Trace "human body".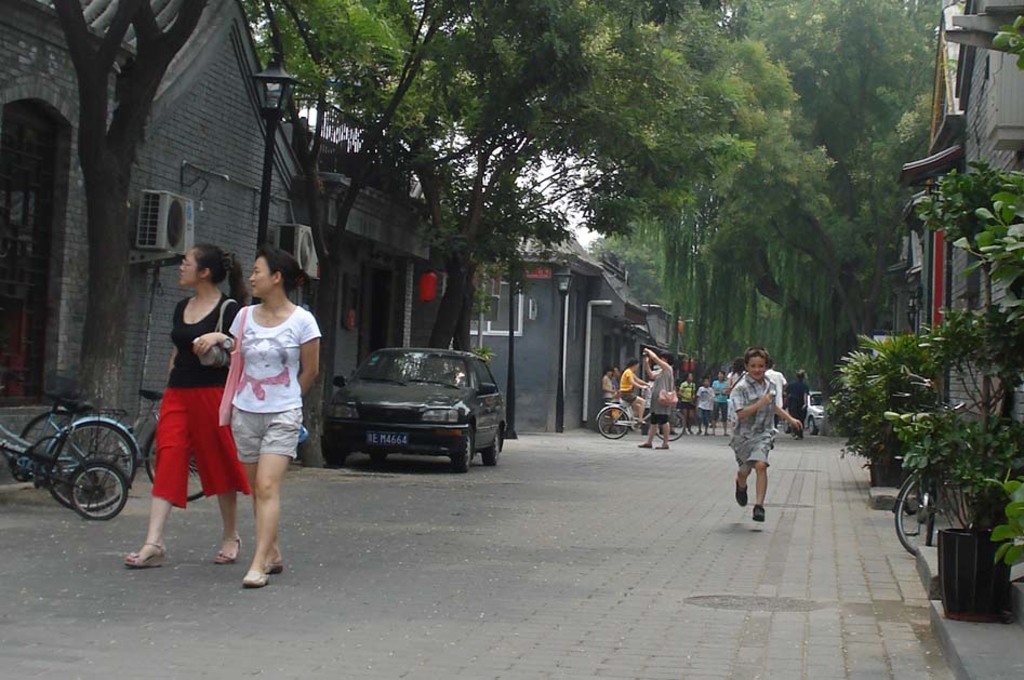
Traced to bbox(724, 371, 745, 428).
